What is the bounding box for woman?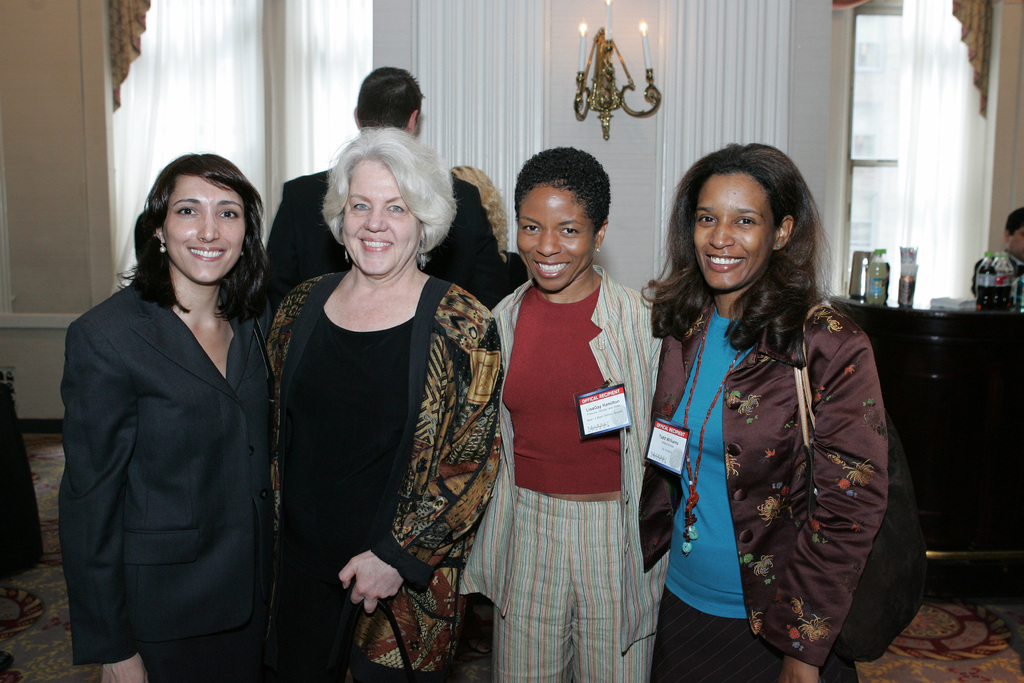
[left=261, top=119, right=518, bottom=682].
